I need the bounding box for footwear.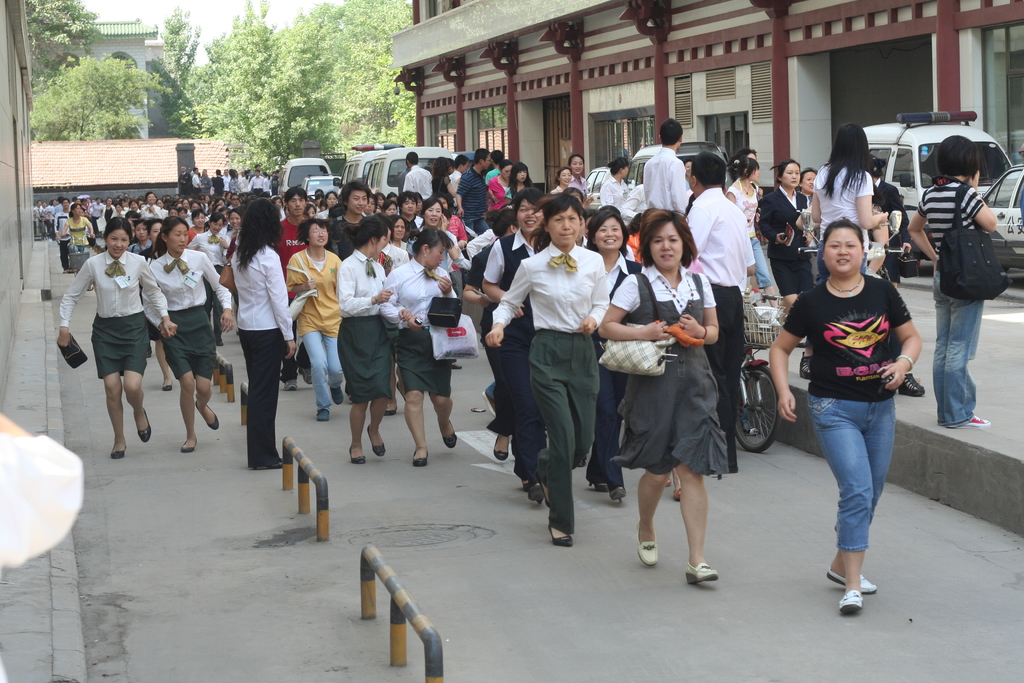
Here it is: [179,432,198,452].
